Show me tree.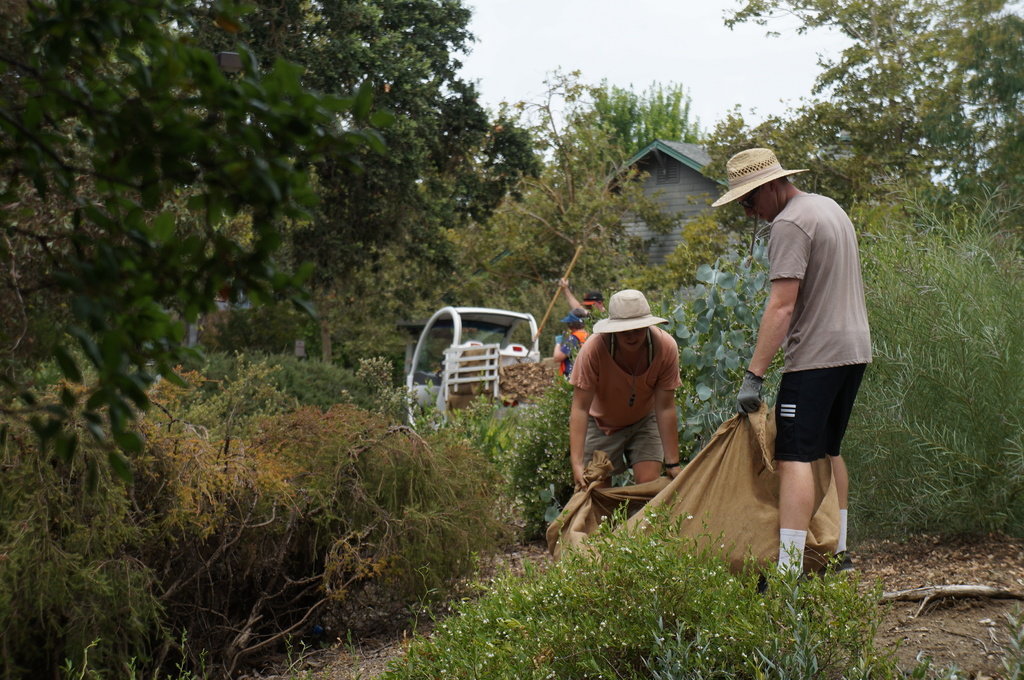
tree is here: [0, 0, 548, 623].
